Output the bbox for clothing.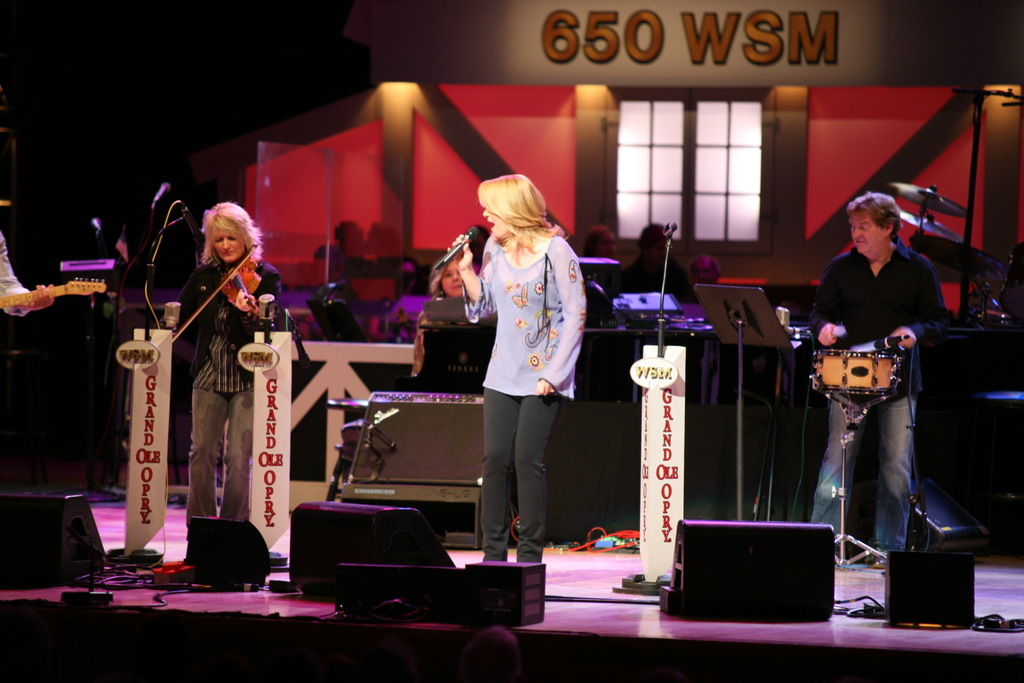
0/239/36/315.
